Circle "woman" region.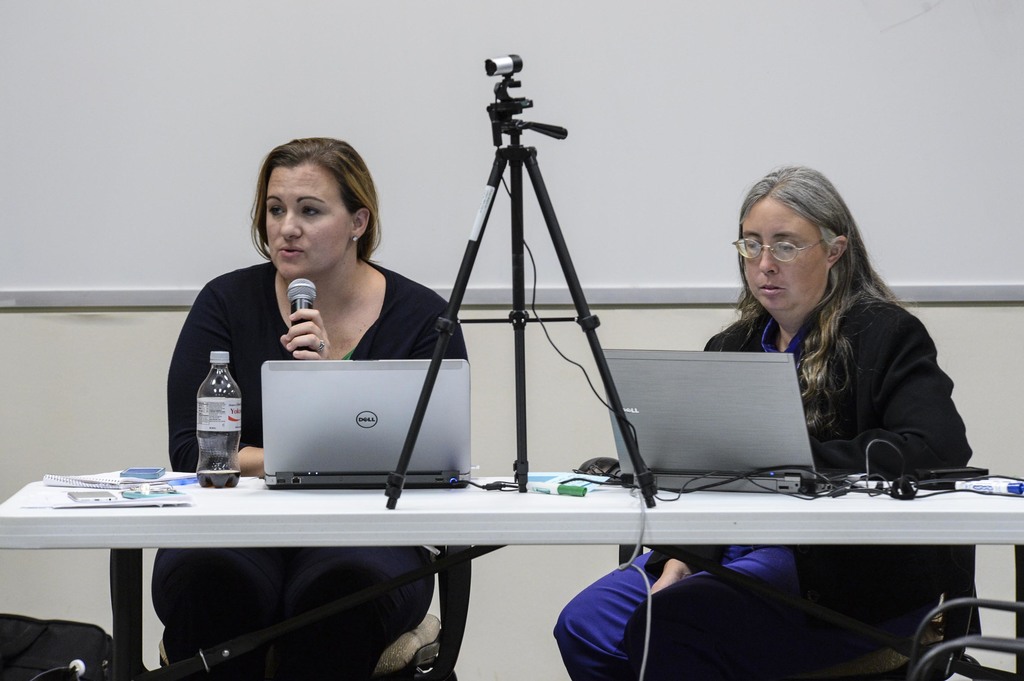
Region: rect(153, 135, 468, 680).
